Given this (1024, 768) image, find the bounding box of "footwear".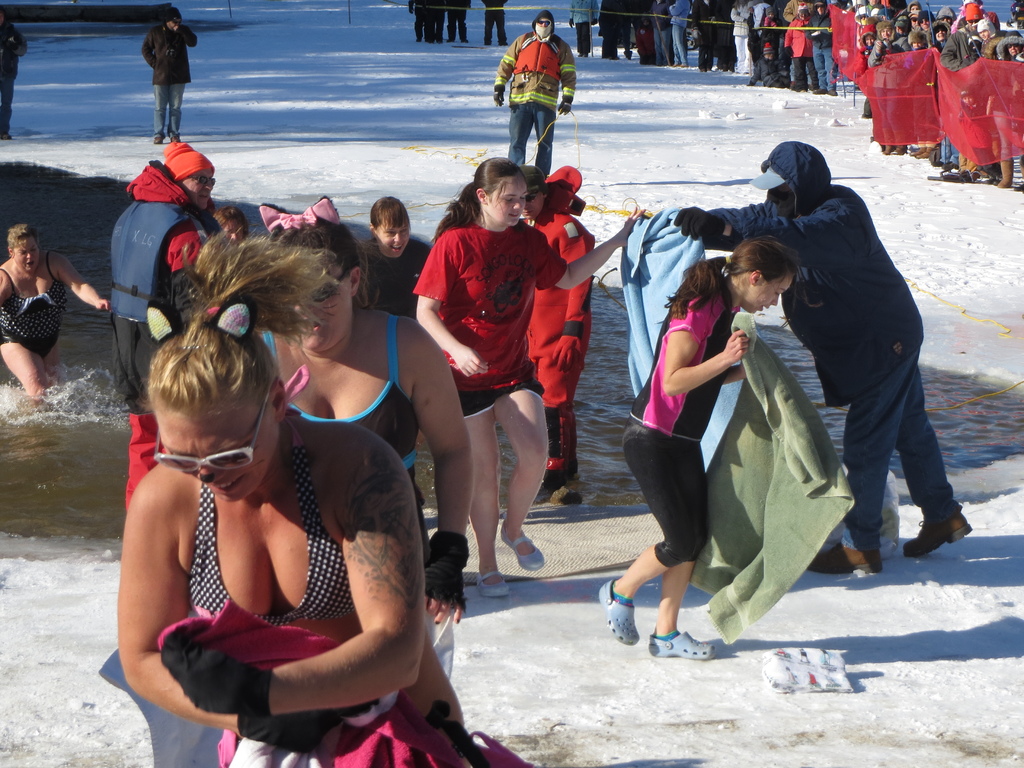
501,524,543,570.
